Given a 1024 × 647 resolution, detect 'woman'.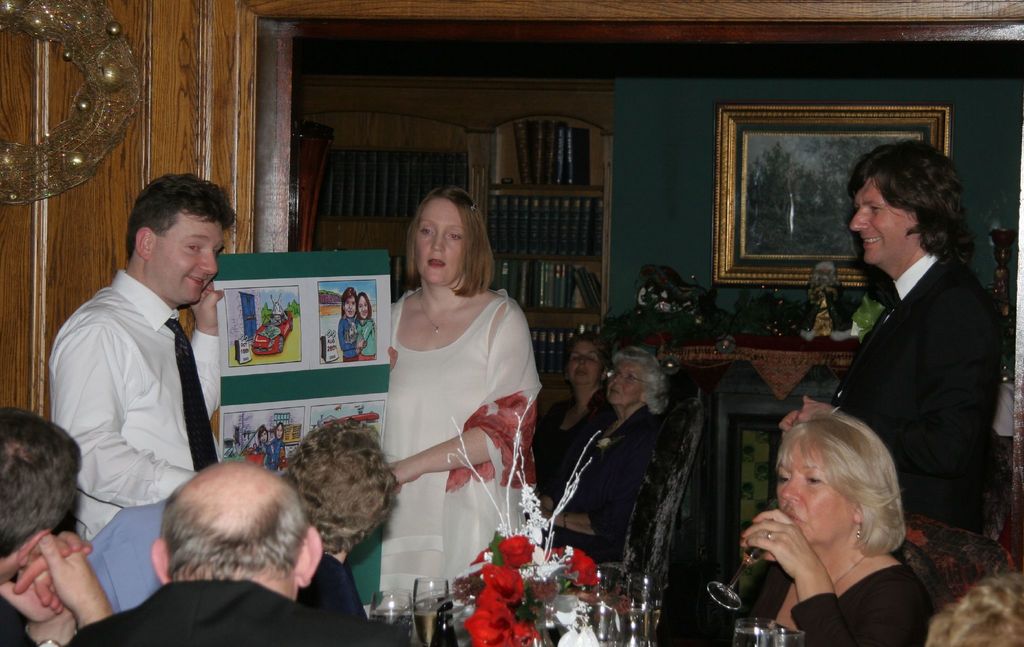
locate(285, 422, 404, 621).
